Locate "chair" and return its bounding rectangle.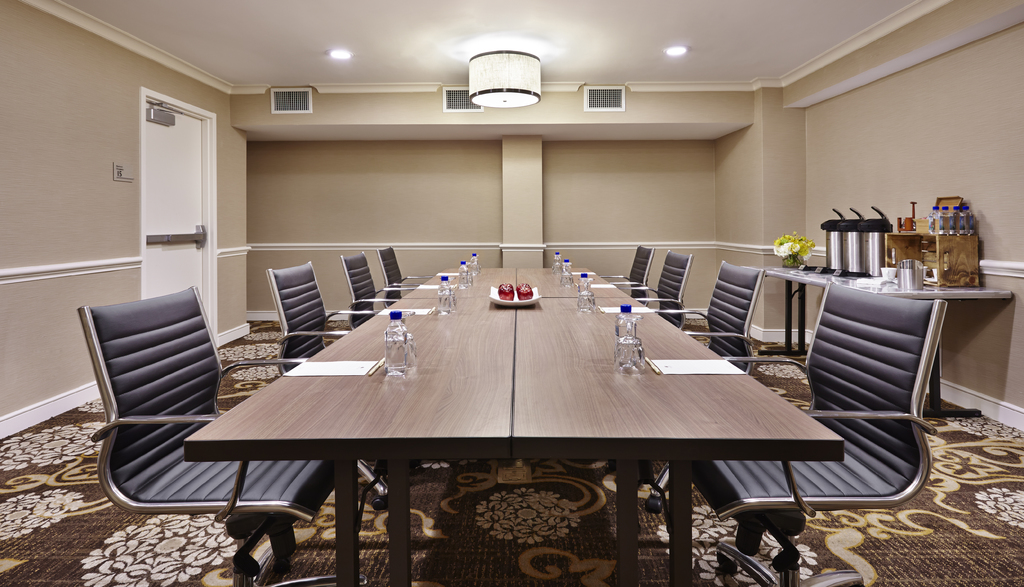
(604, 240, 652, 291).
